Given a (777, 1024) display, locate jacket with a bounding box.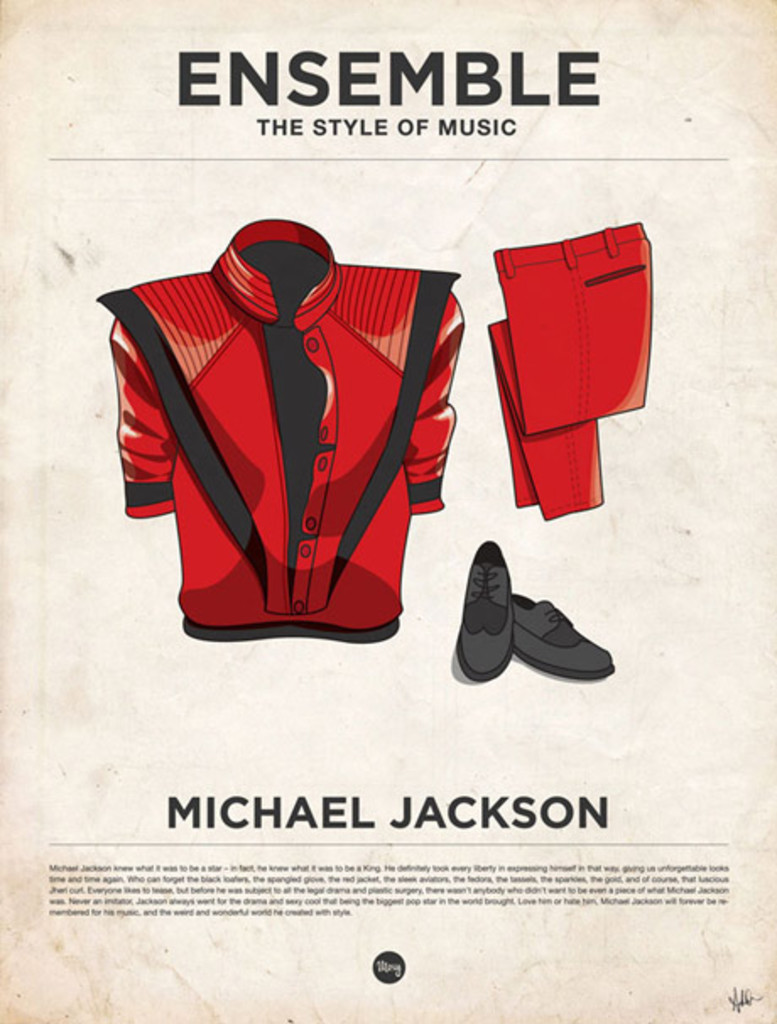
Located: left=113, top=169, right=448, bottom=598.
